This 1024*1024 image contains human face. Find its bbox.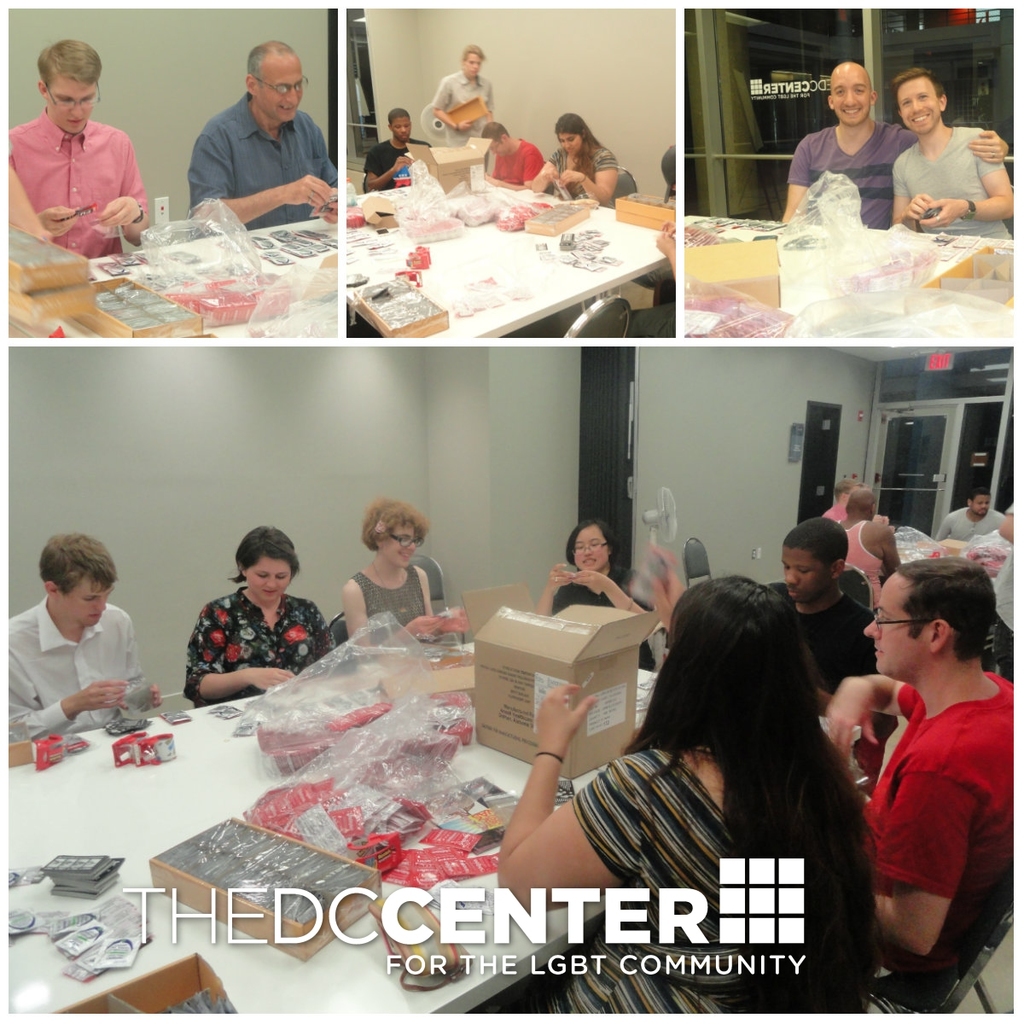
<region>830, 73, 873, 124</region>.
